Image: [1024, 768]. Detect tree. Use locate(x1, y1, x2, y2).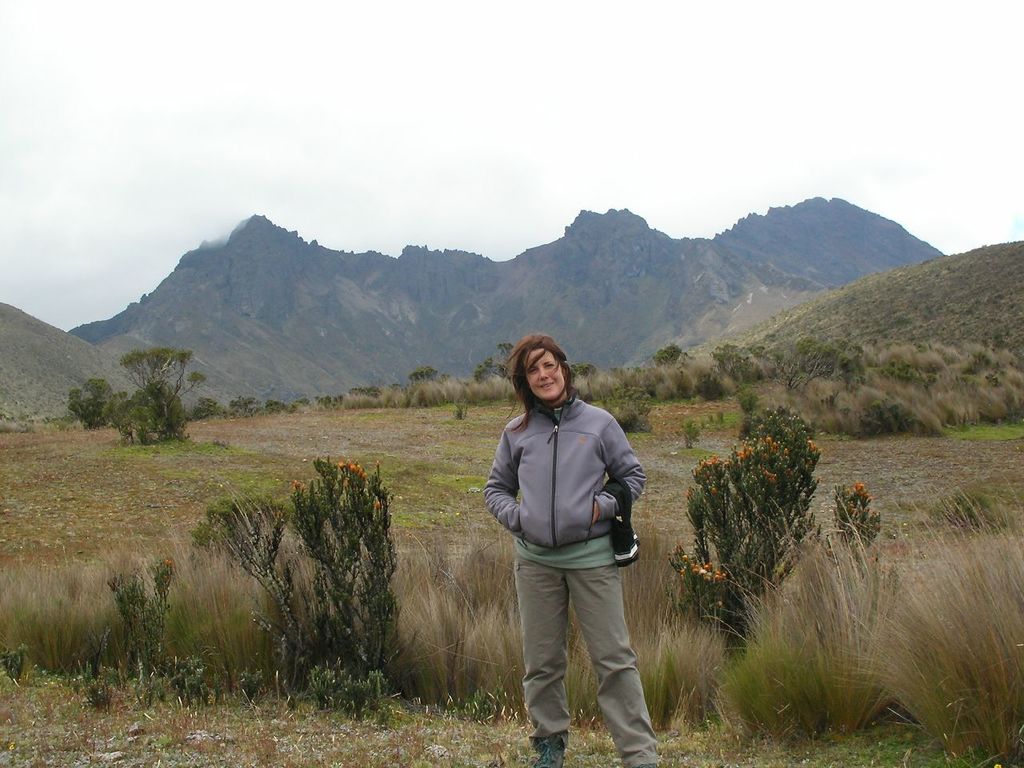
locate(115, 349, 207, 438).
